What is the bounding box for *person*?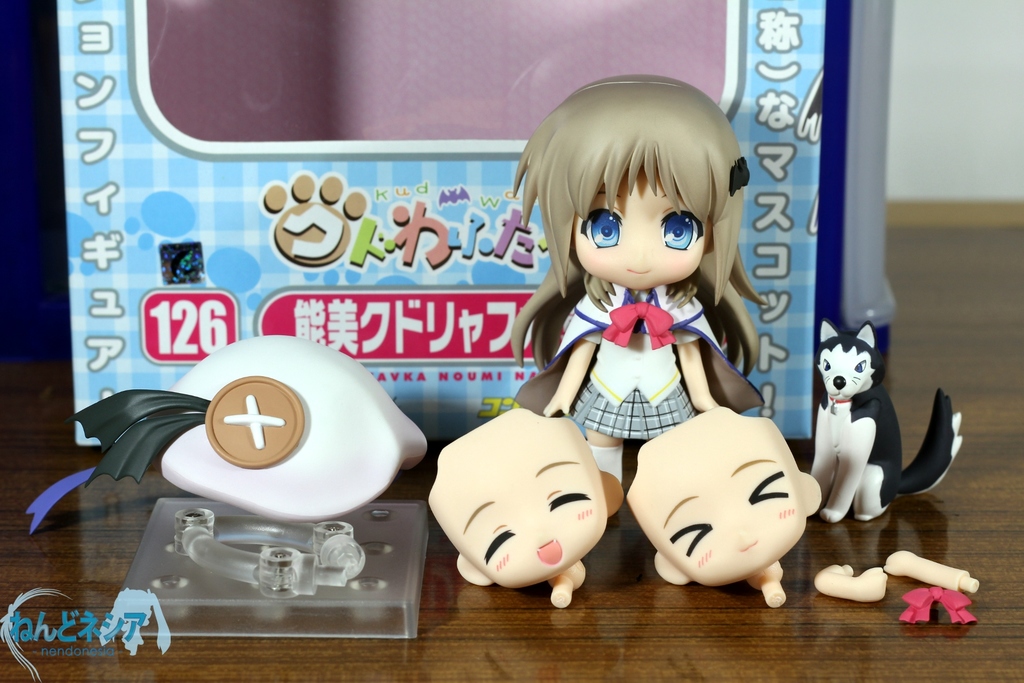
618,406,823,612.
